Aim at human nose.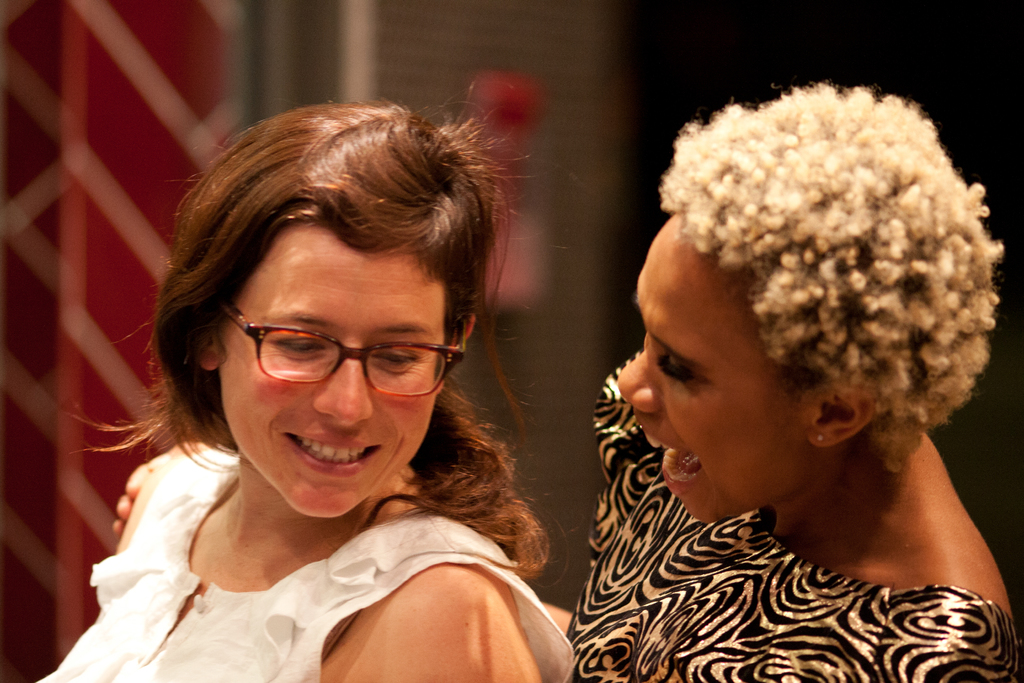
Aimed at (614, 337, 656, 415).
